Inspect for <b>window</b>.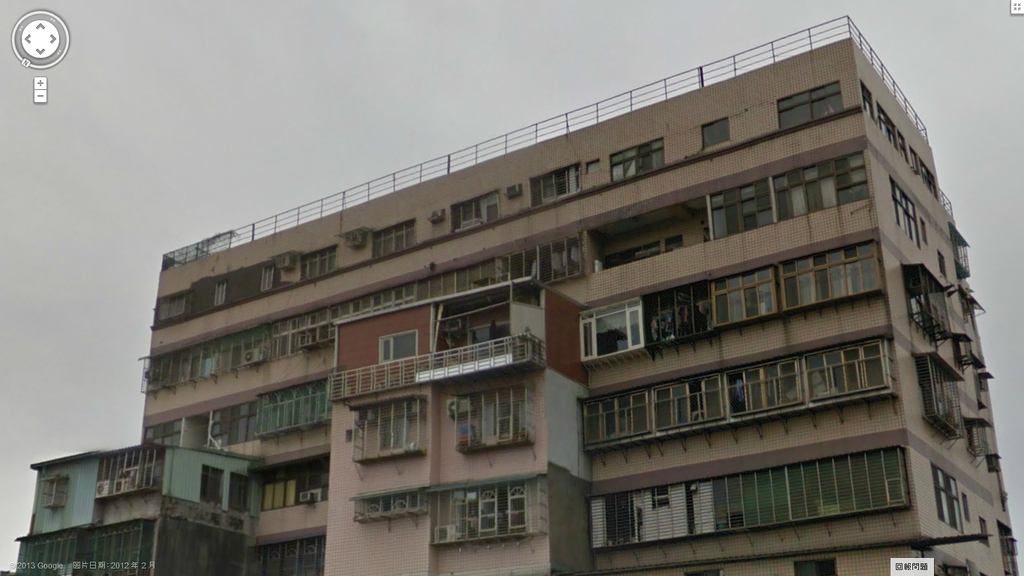
Inspection: bbox=[100, 445, 160, 501].
